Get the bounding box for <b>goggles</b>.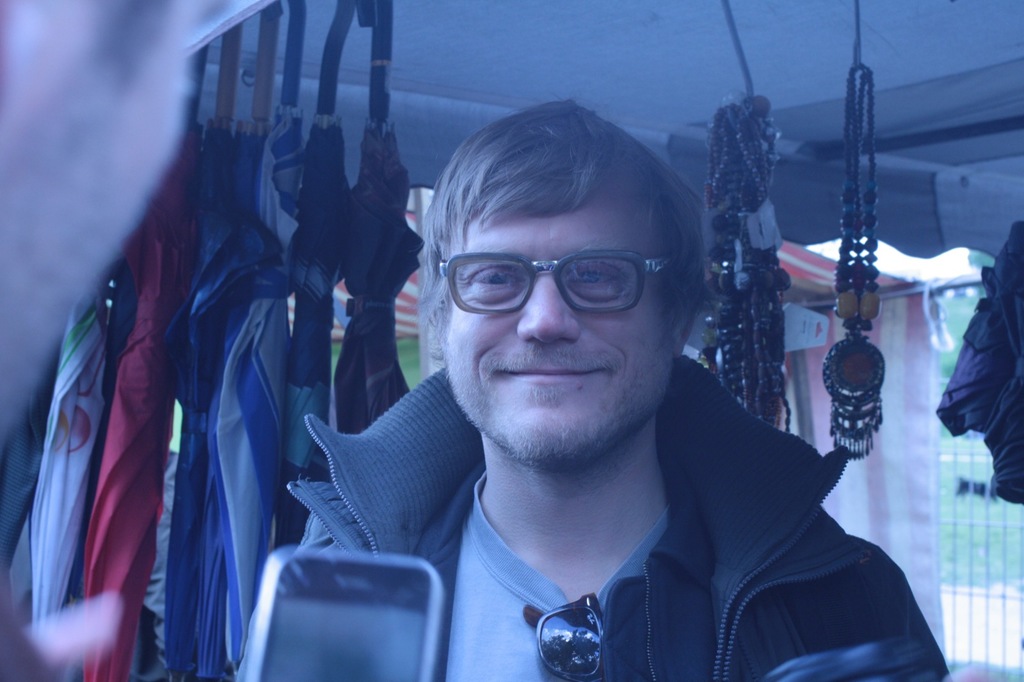
<bbox>436, 248, 680, 317</bbox>.
